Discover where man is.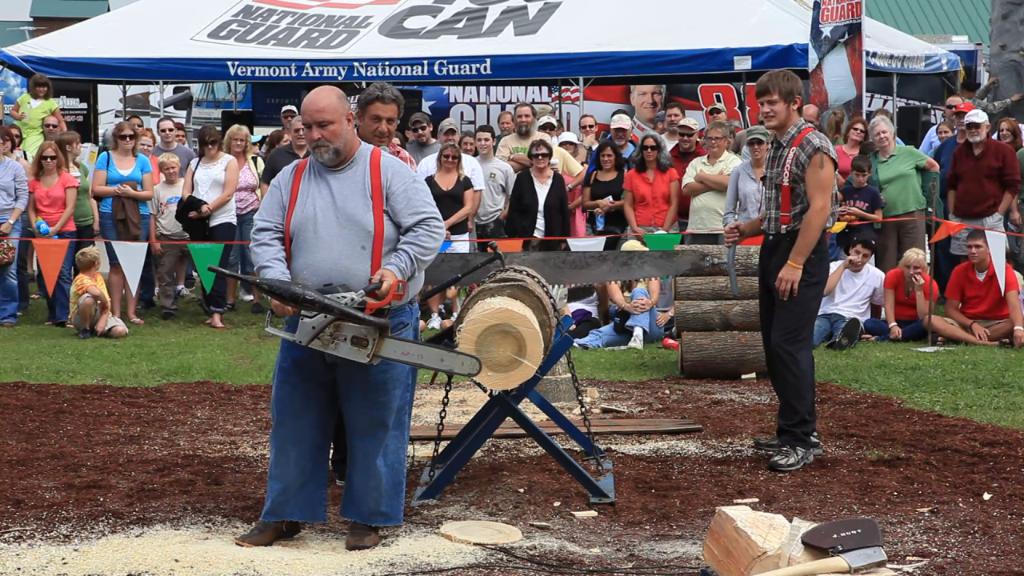
Discovered at (358,81,419,173).
